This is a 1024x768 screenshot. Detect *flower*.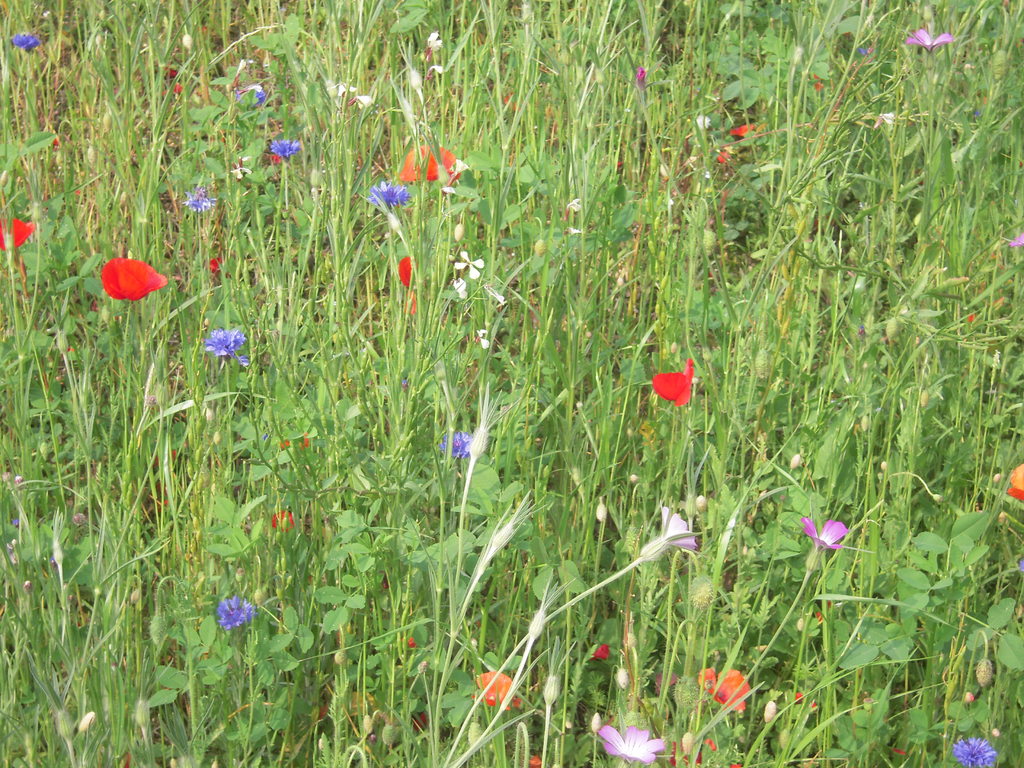
pyautogui.locateOnScreen(232, 158, 250, 180).
